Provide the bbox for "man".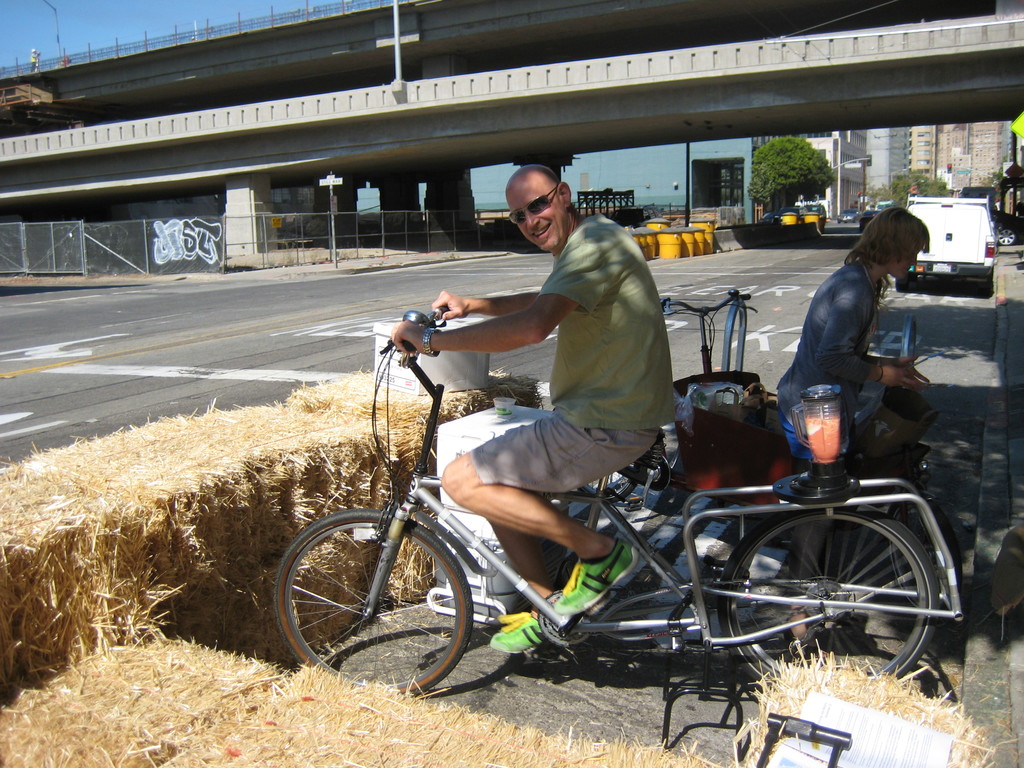
(x1=412, y1=173, x2=705, y2=585).
